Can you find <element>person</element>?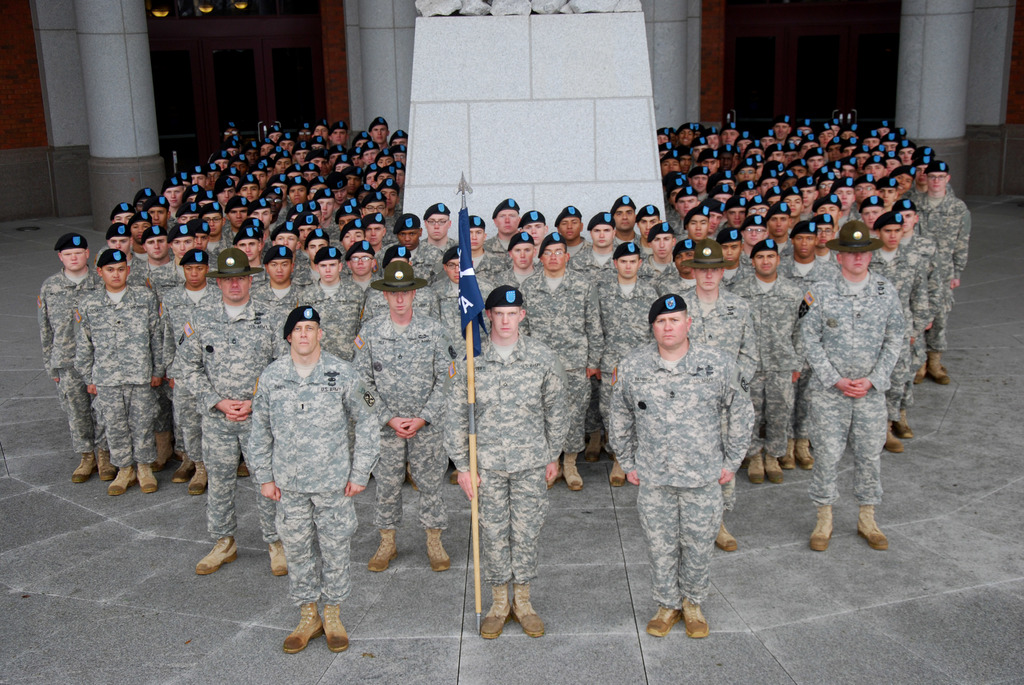
Yes, bounding box: 916,162,973,387.
